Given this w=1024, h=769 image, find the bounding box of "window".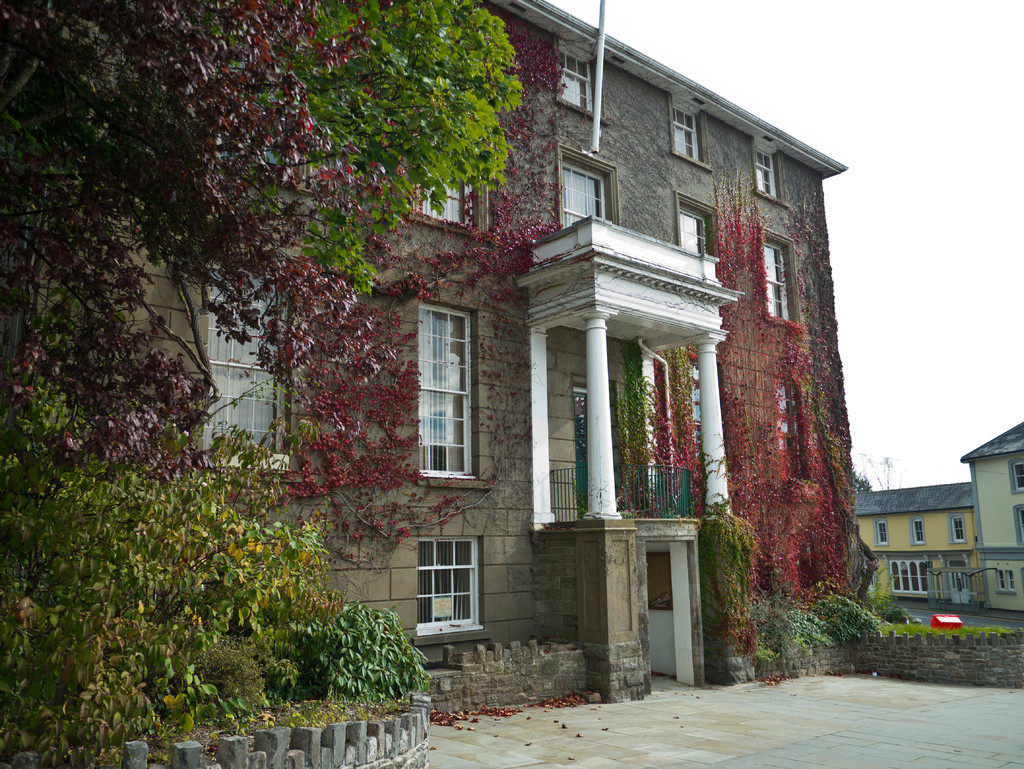
select_region(418, 535, 479, 624).
